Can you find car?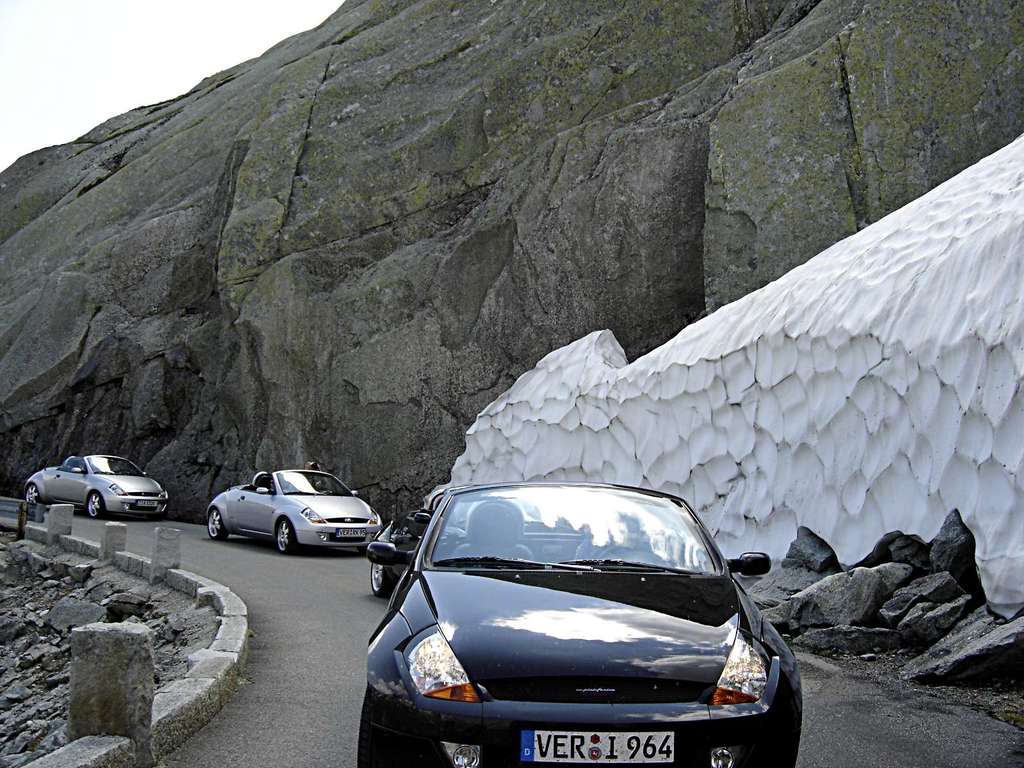
Yes, bounding box: [left=25, top=456, right=169, bottom=516].
